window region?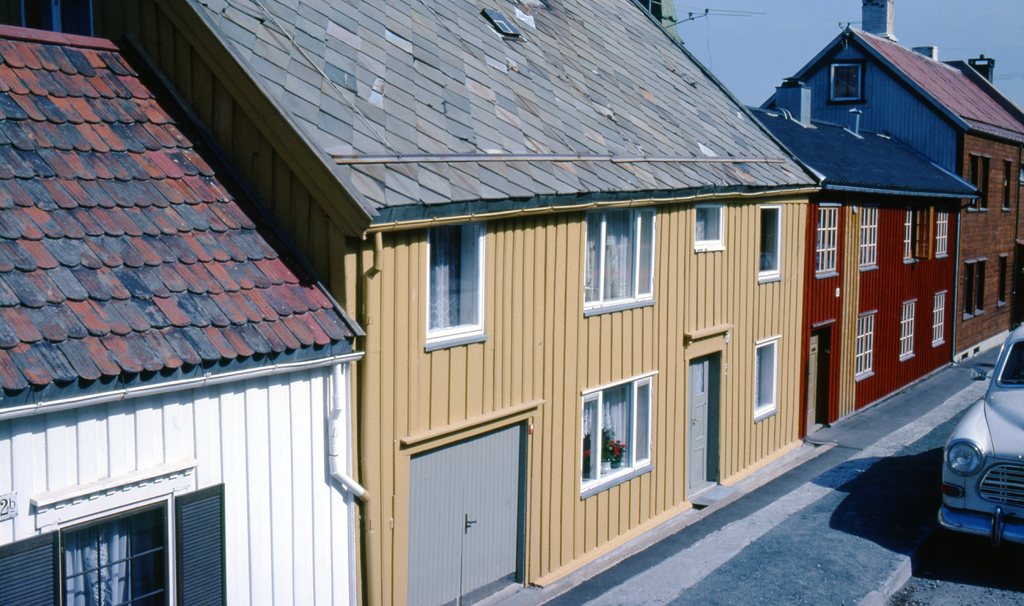
932/289/946/348
